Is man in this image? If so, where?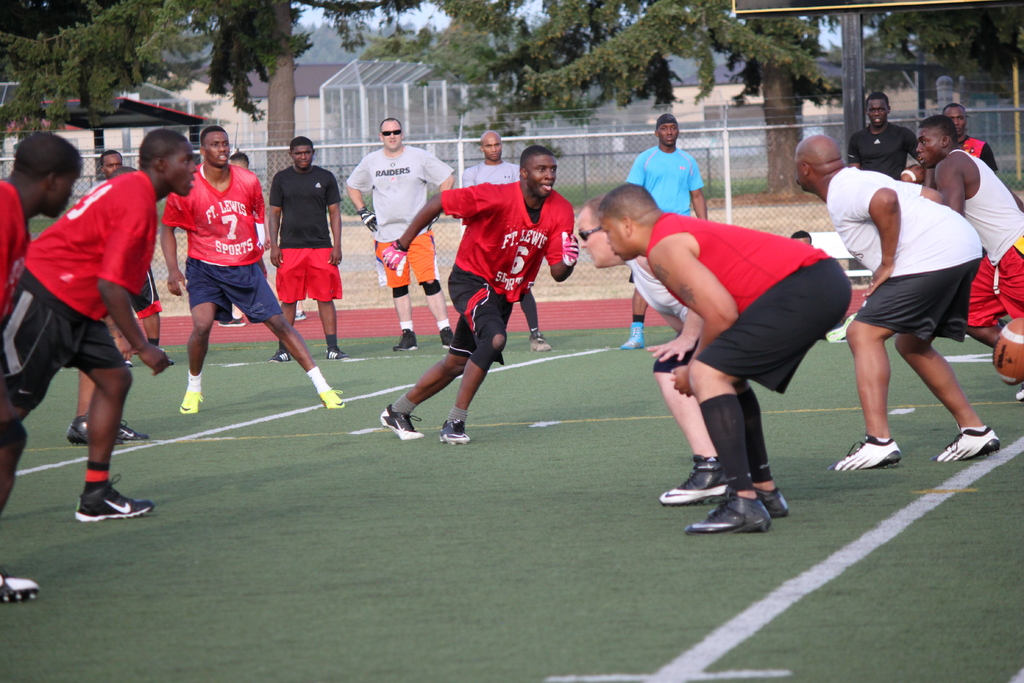
Yes, at <region>796, 130, 1002, 470</region>.
